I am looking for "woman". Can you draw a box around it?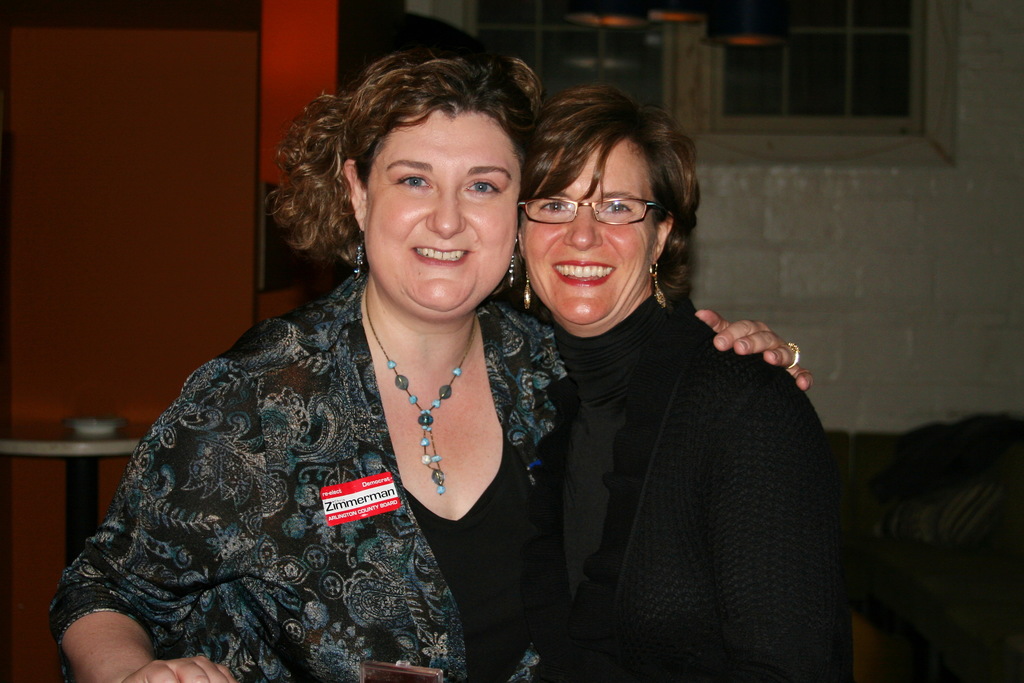
Sure, the bounding box is [x1=38, y1=37, x2=824, y2=681].
